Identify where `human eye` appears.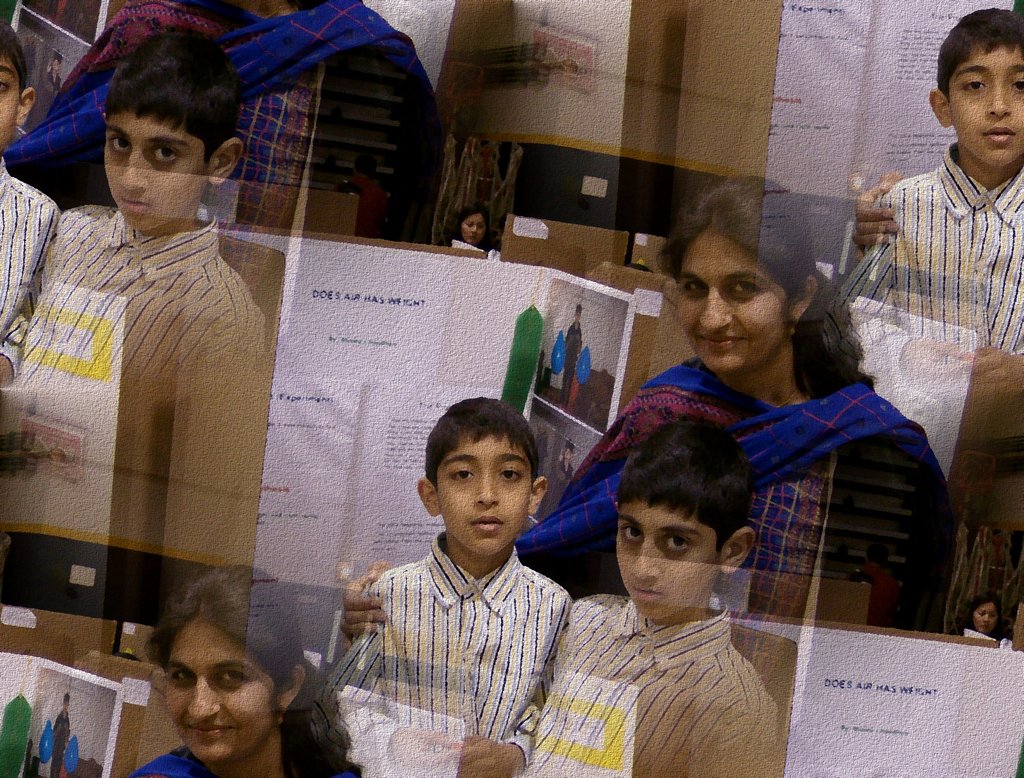
Appears at <box>497,463,525,485</box>.
